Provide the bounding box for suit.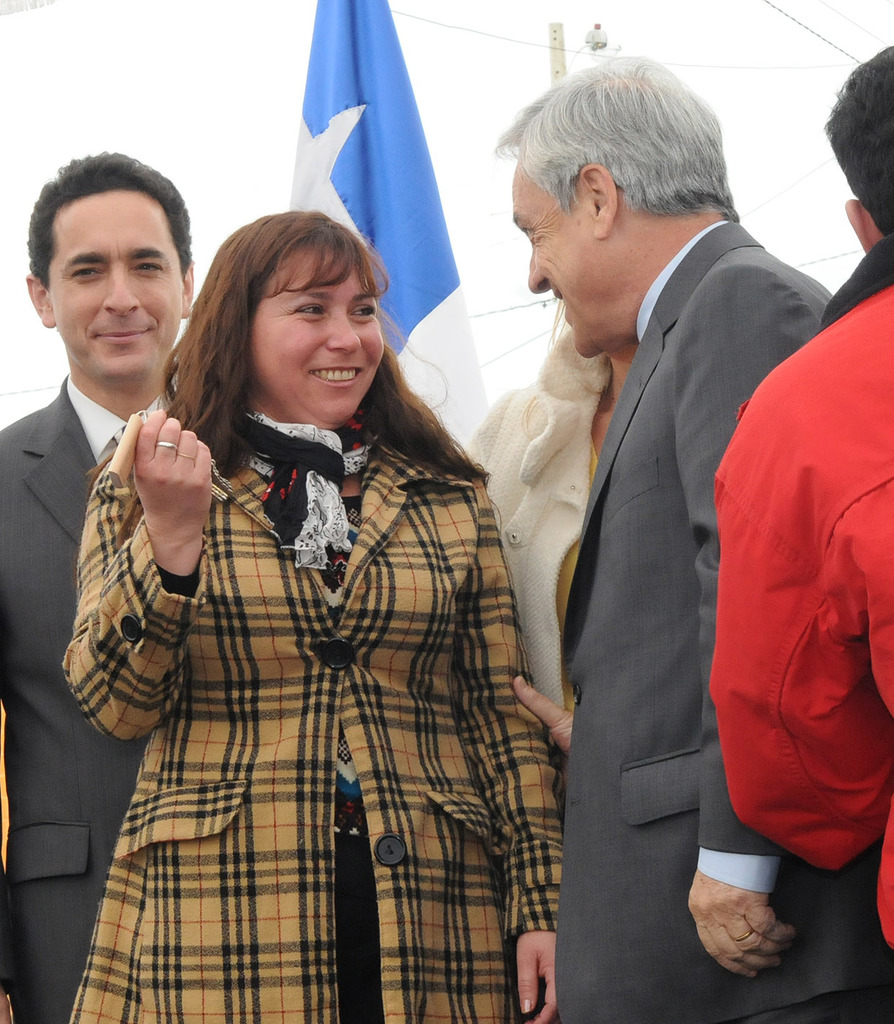
(x1=487, y1=70, x2=844, y2=1005).
